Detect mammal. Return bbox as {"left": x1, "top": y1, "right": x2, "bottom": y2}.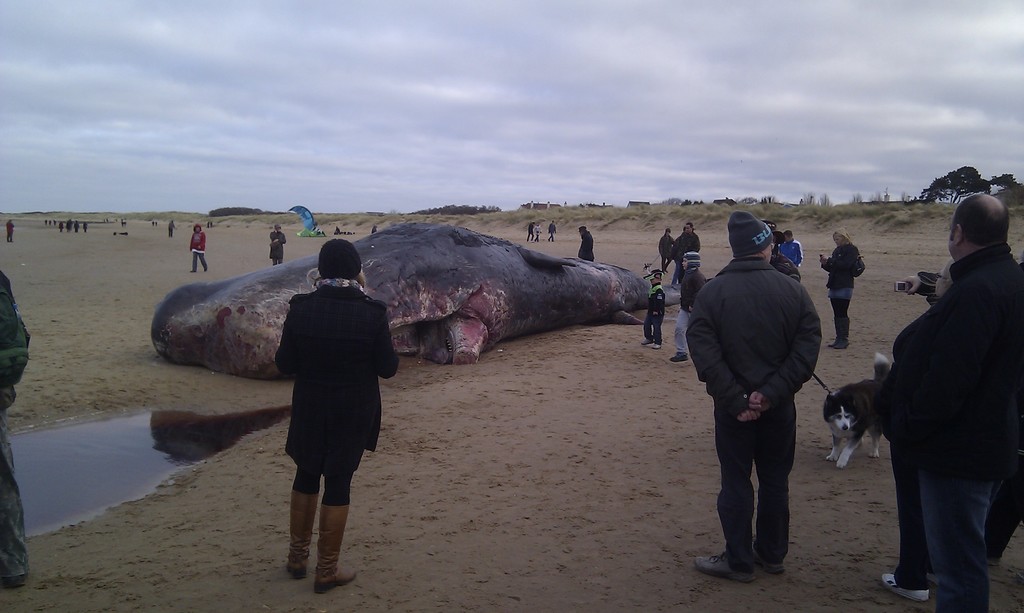
{"left": 371, "top": 225, "right": 377, "bottom": 232}.
